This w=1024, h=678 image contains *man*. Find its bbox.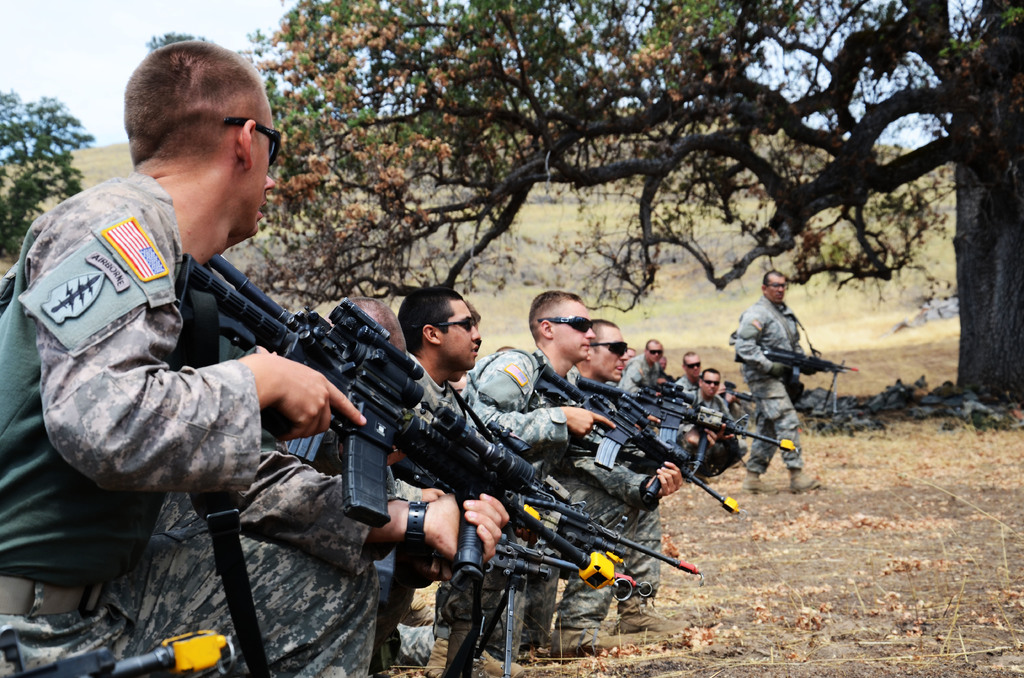
<box>732,273,829,508</box>.
